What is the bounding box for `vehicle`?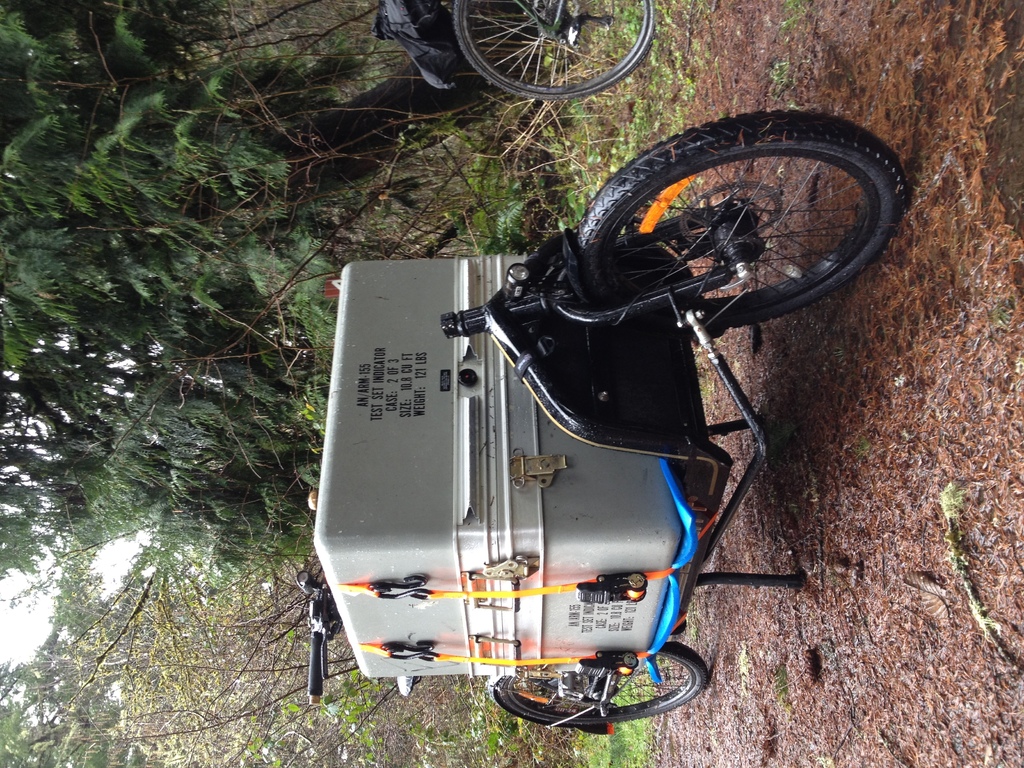
[320,64,876,728].
